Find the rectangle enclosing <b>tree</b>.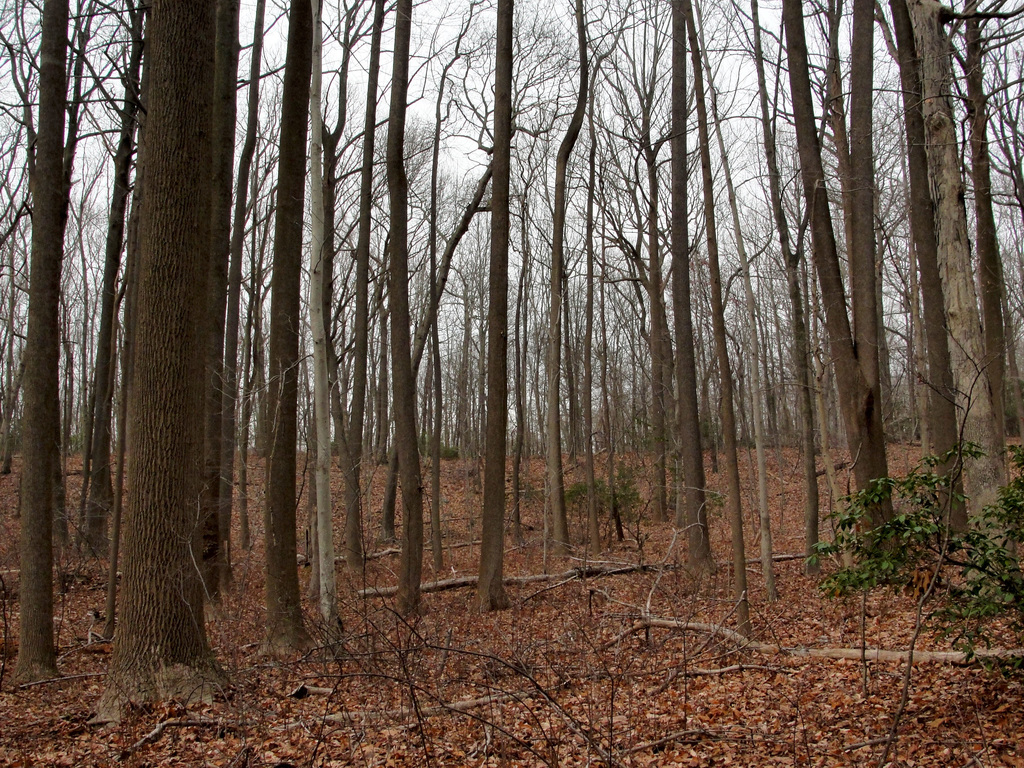
(652,0,726,593).
